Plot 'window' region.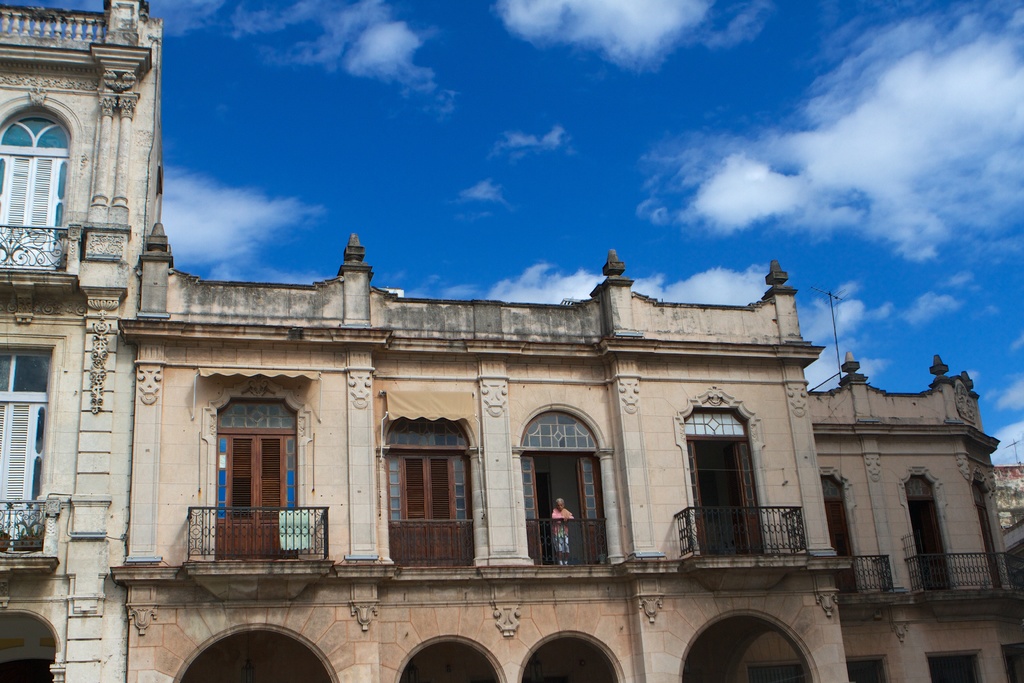
Plotted at [905,472,961,588].
